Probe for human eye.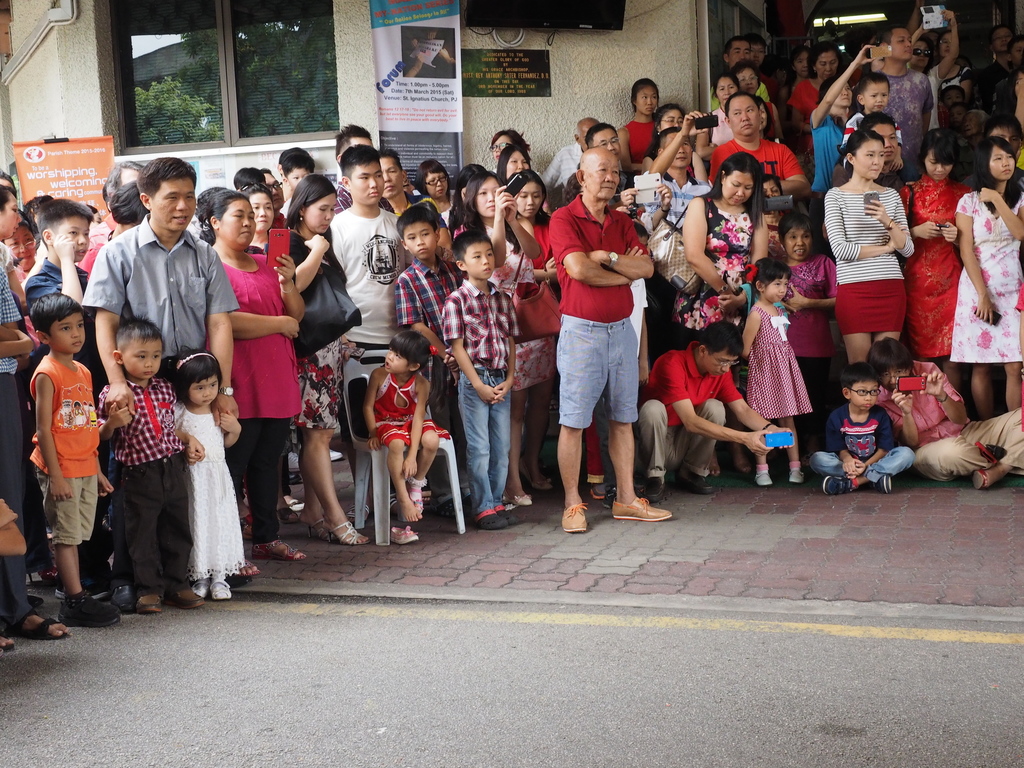
Probe result: box(749, 76, 756, 81).
